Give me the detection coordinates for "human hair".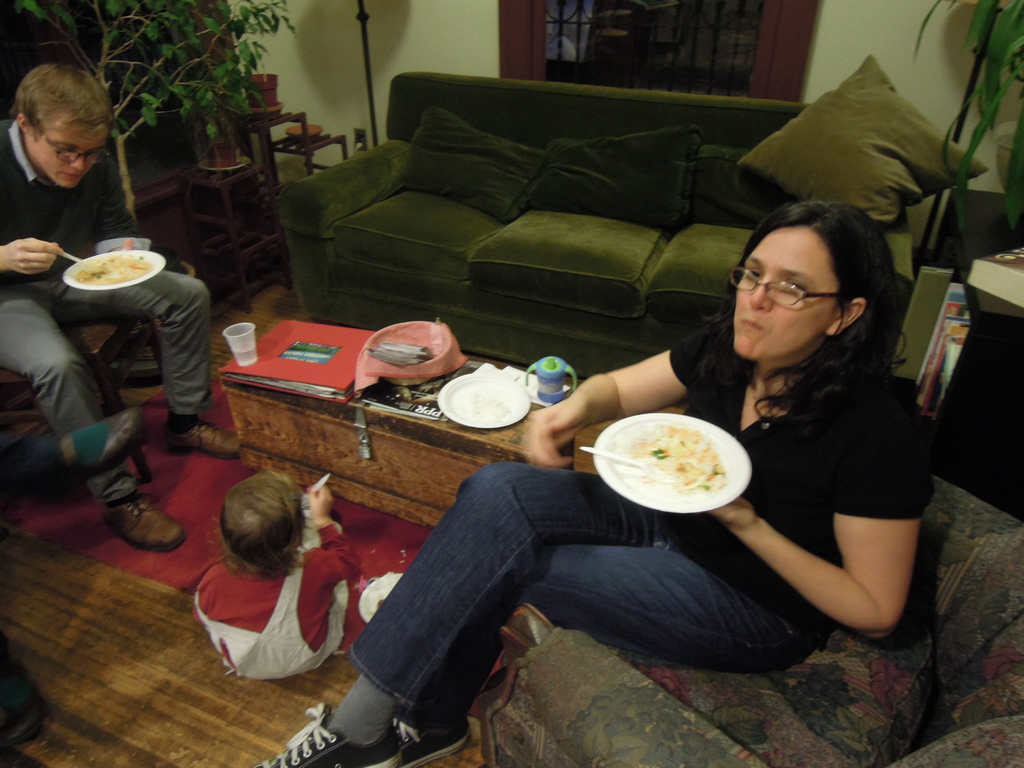
l=13, t=63, r=116, b=141.
